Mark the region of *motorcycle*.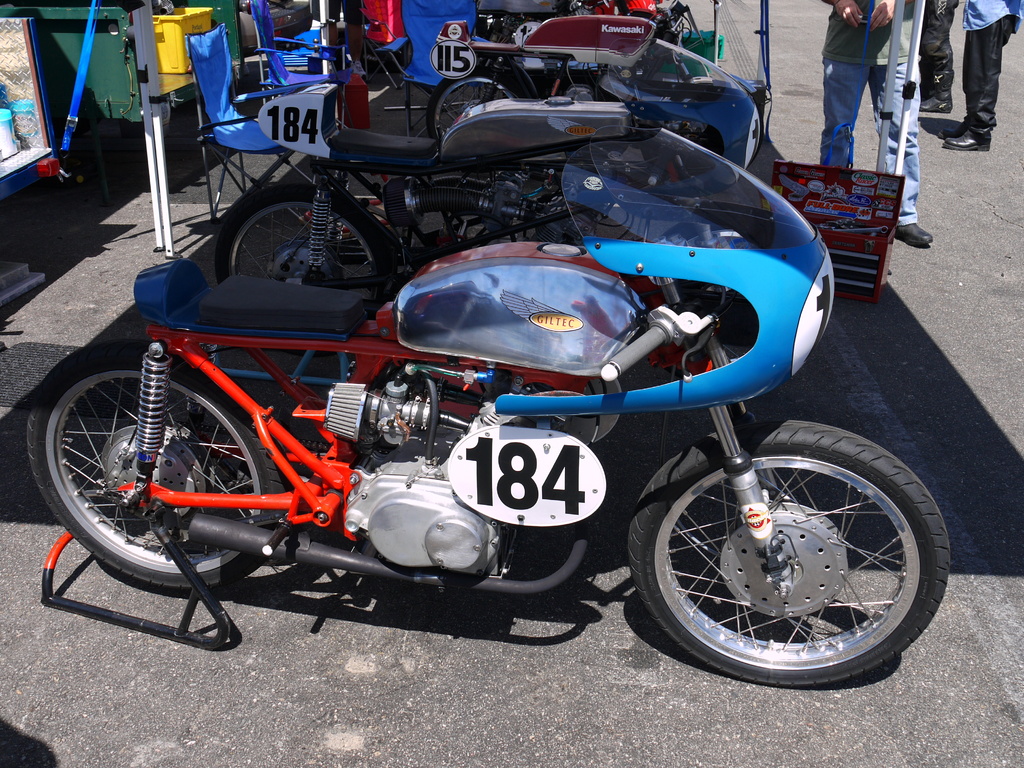
Region: <box>20,0,953,686</box>.
